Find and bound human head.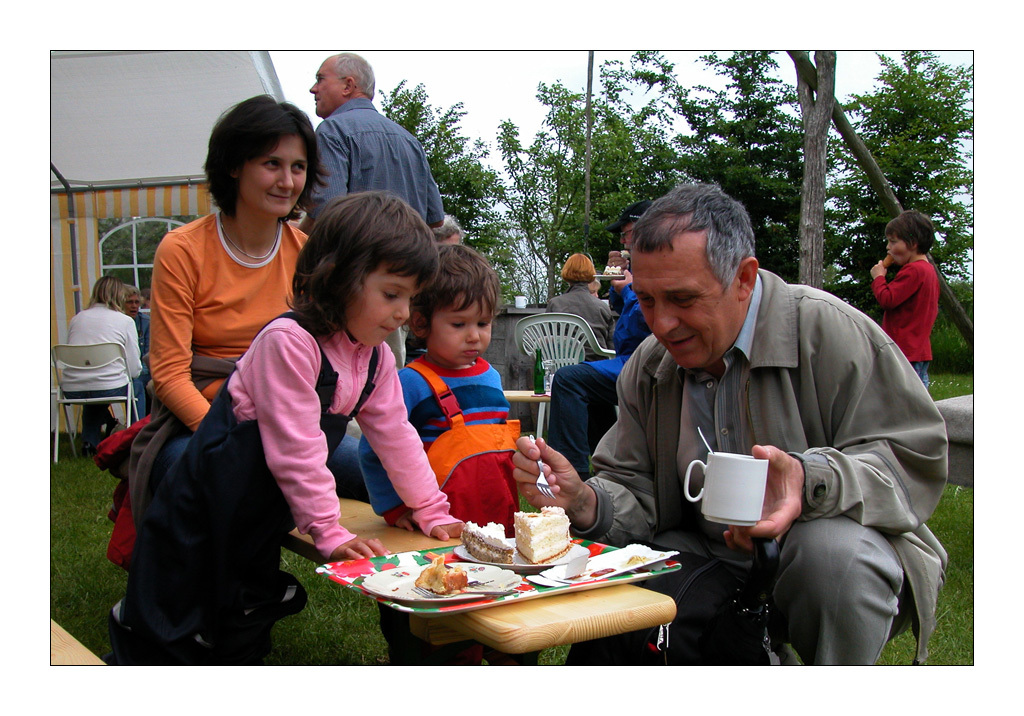
Bound: crop(407, 245, 499, 364).
